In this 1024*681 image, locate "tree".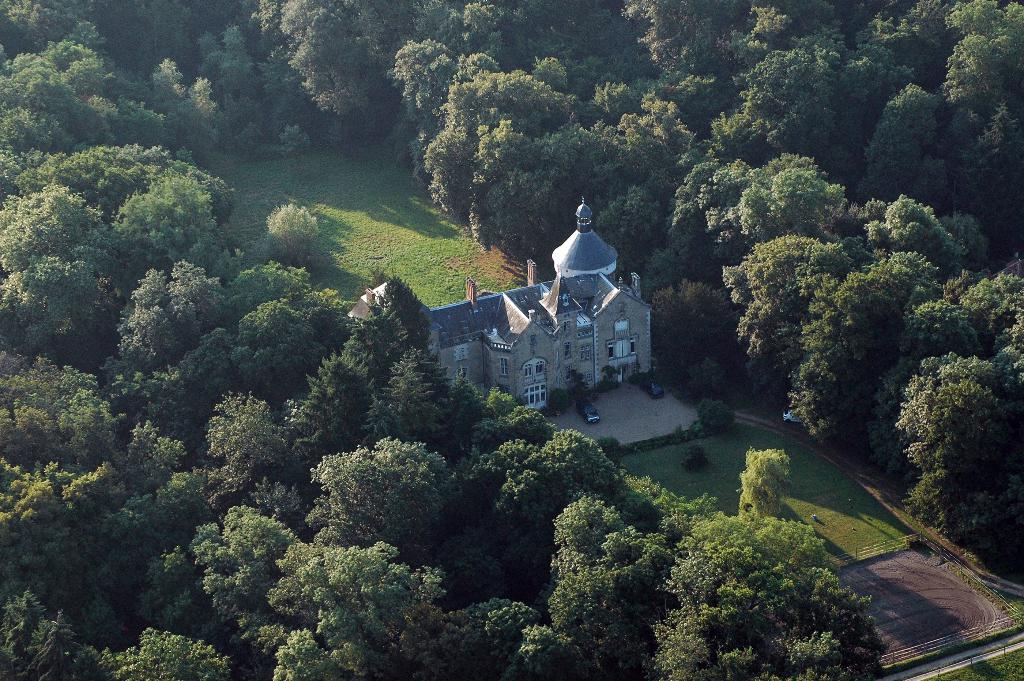
Bounding box: (x1=898, y1=322, x2=1009, y2=534).
